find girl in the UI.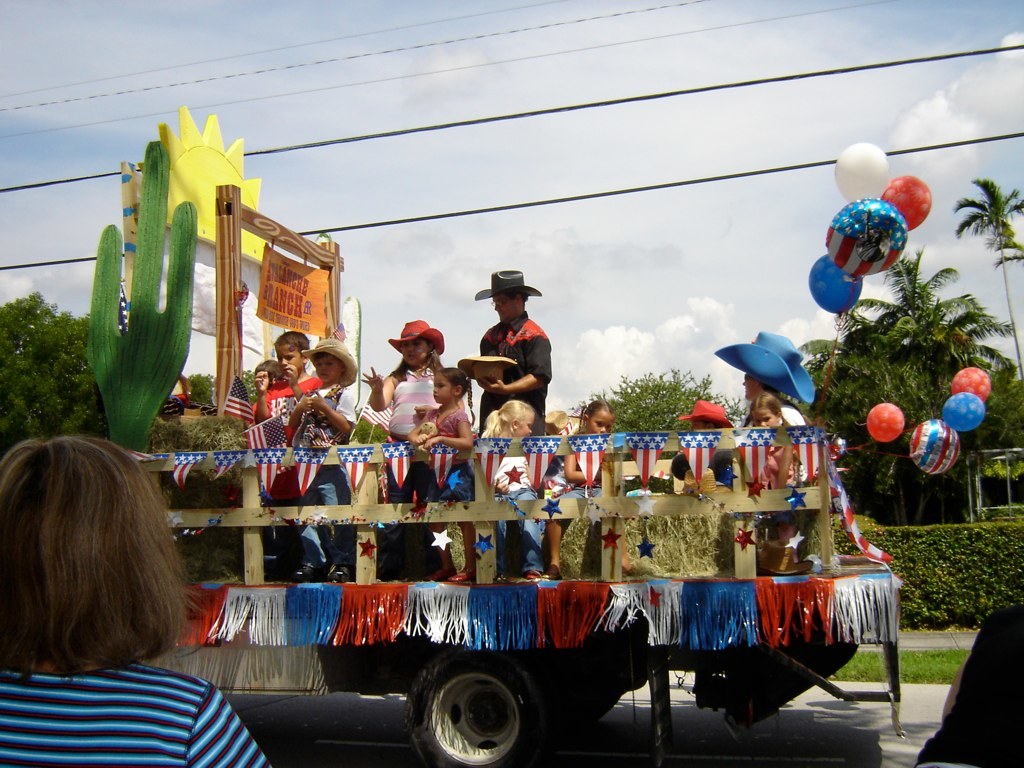
UI element at 469,396,534,582.
